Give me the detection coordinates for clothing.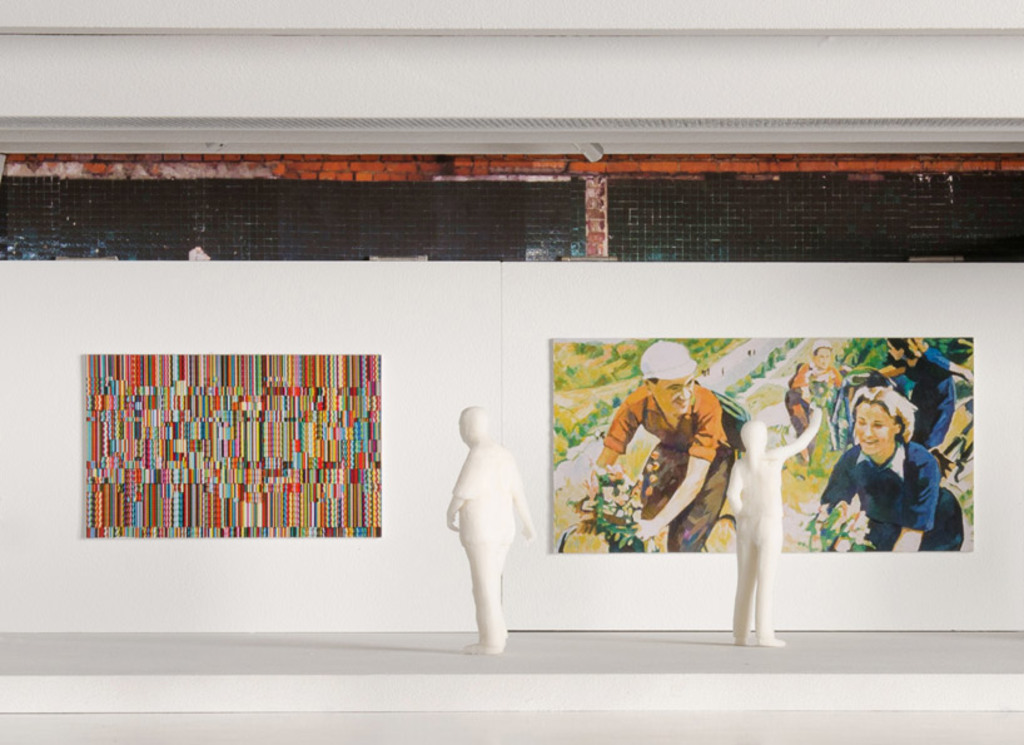
[left=453, top=439, right=516, bottom=649].
